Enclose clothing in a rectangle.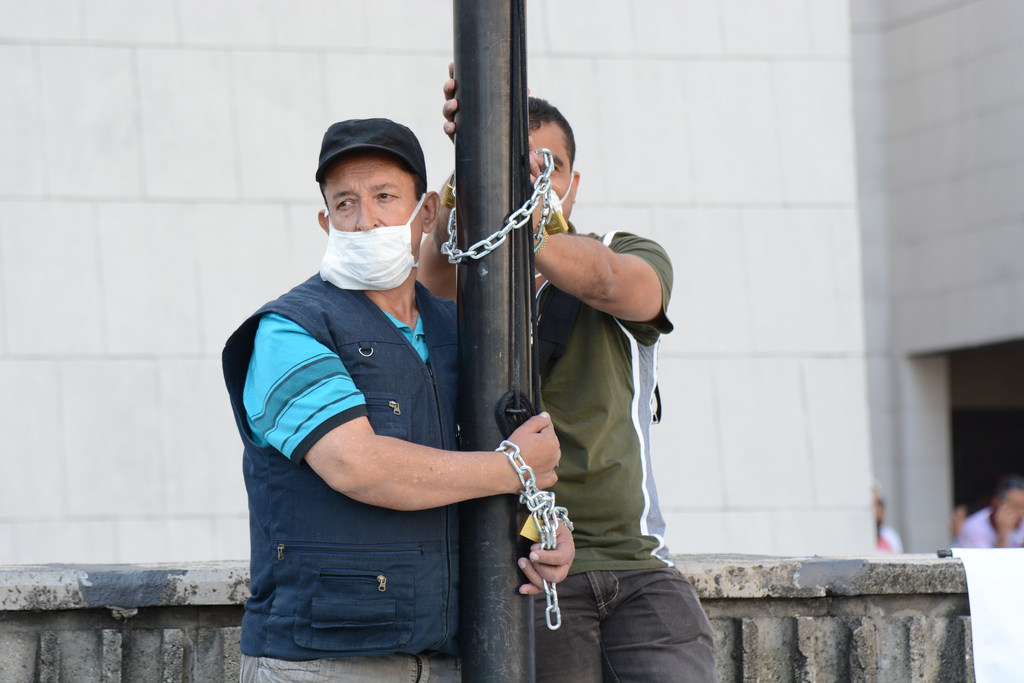
<region>222, 273, 457, 682</region>.
